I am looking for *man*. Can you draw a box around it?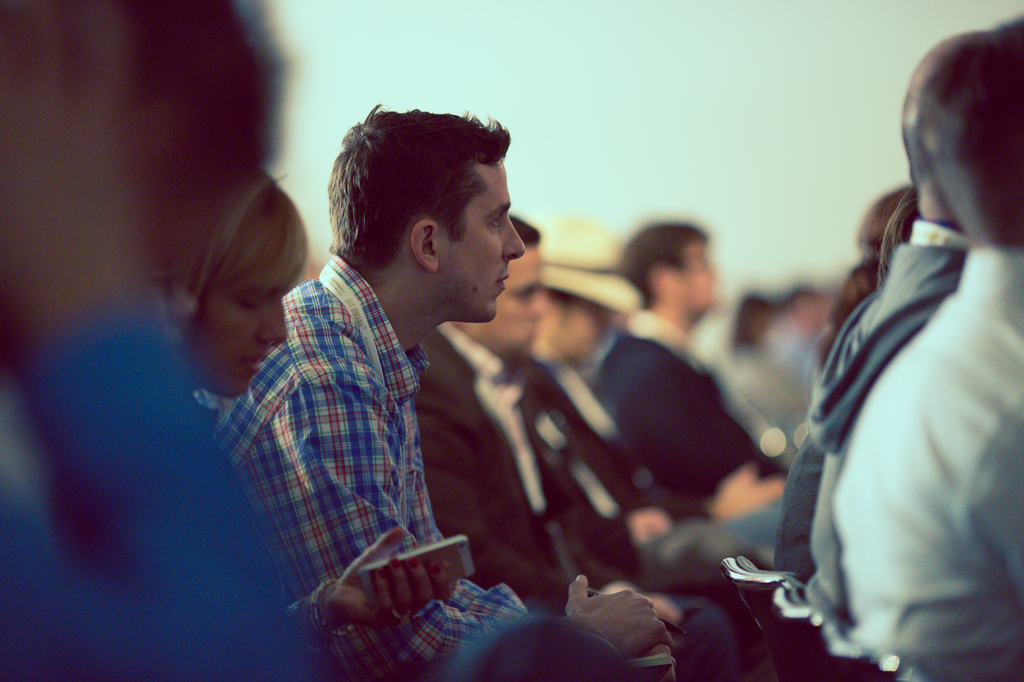
Sure, the bounding box is [519, 218, 683, 540].
